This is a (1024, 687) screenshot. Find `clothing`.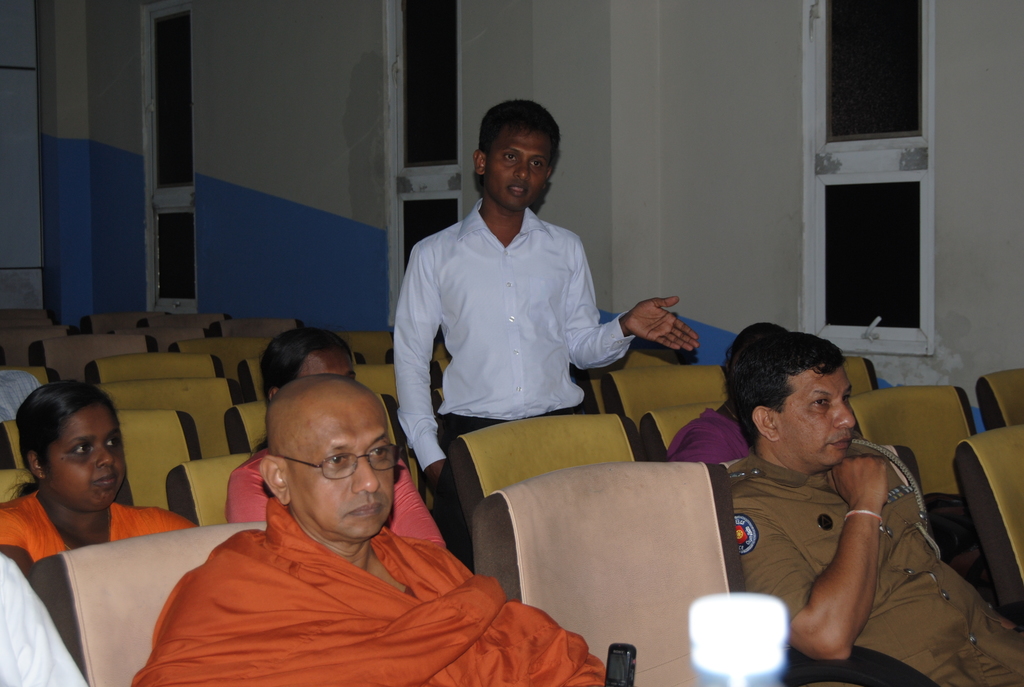
Bounding box: locate(223, 469, 451, 532).
